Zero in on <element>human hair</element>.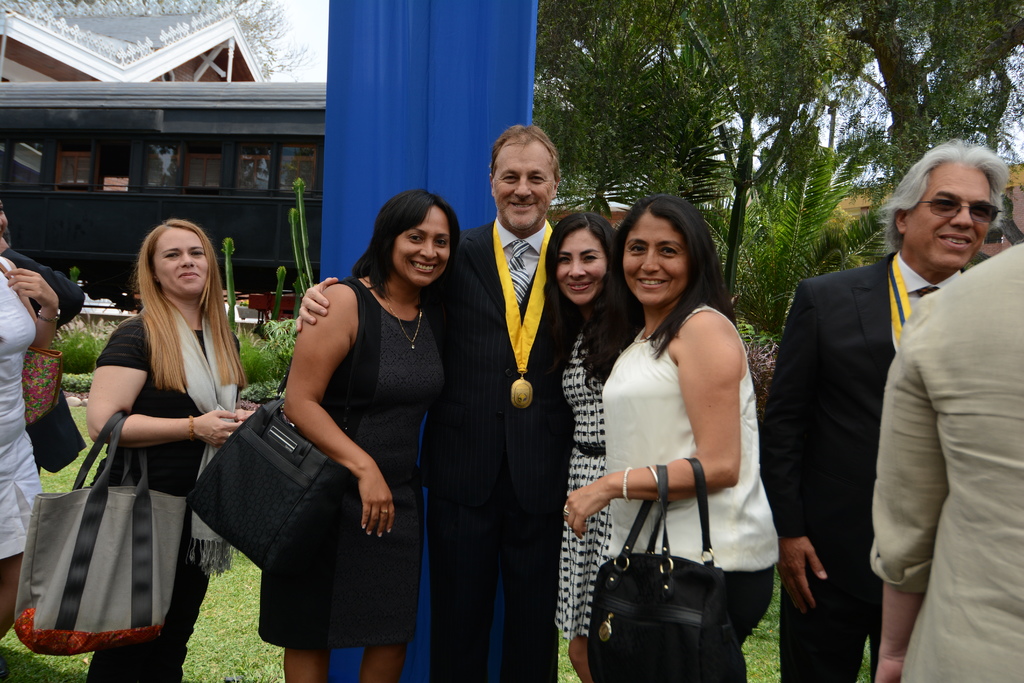
Zeroed in: (x1=349, y1=187, x2=461, y2=331).
